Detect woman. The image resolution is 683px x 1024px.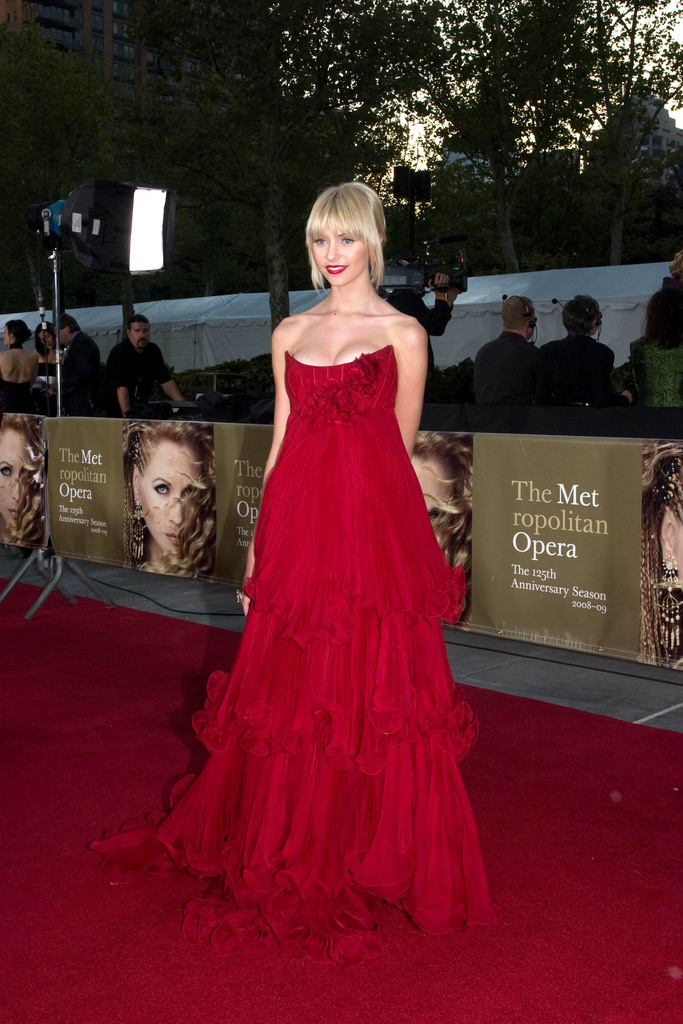
0, 407, 46, 552.
